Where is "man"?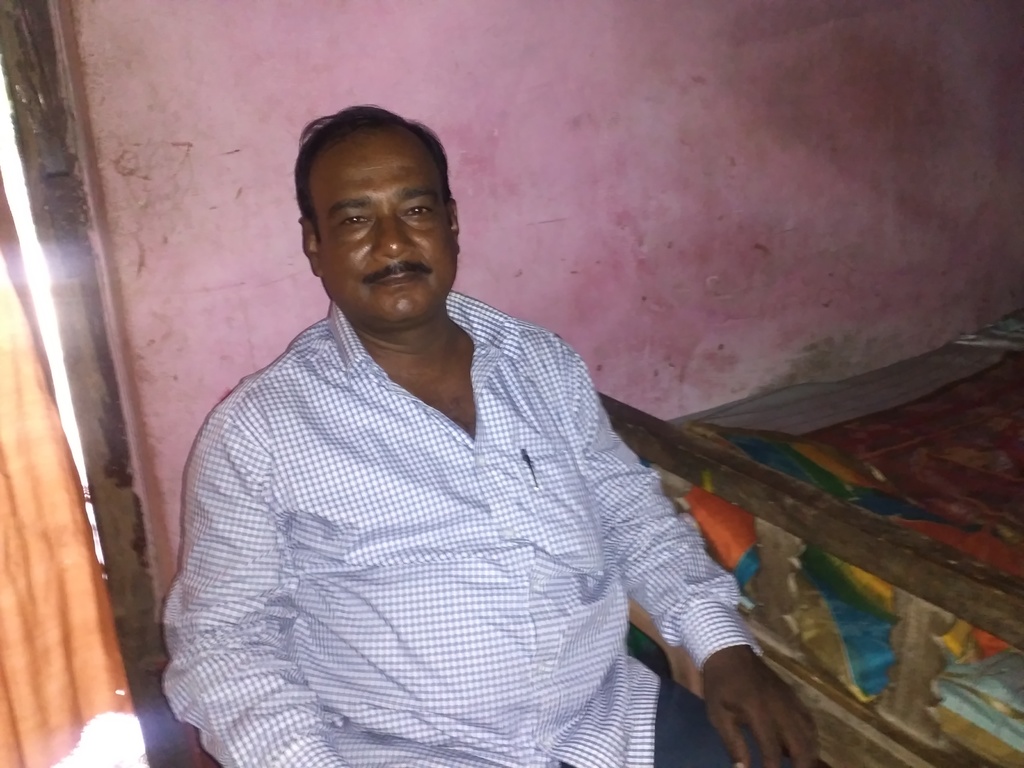
x1=155, y1=102, x2=845, y2=767.
